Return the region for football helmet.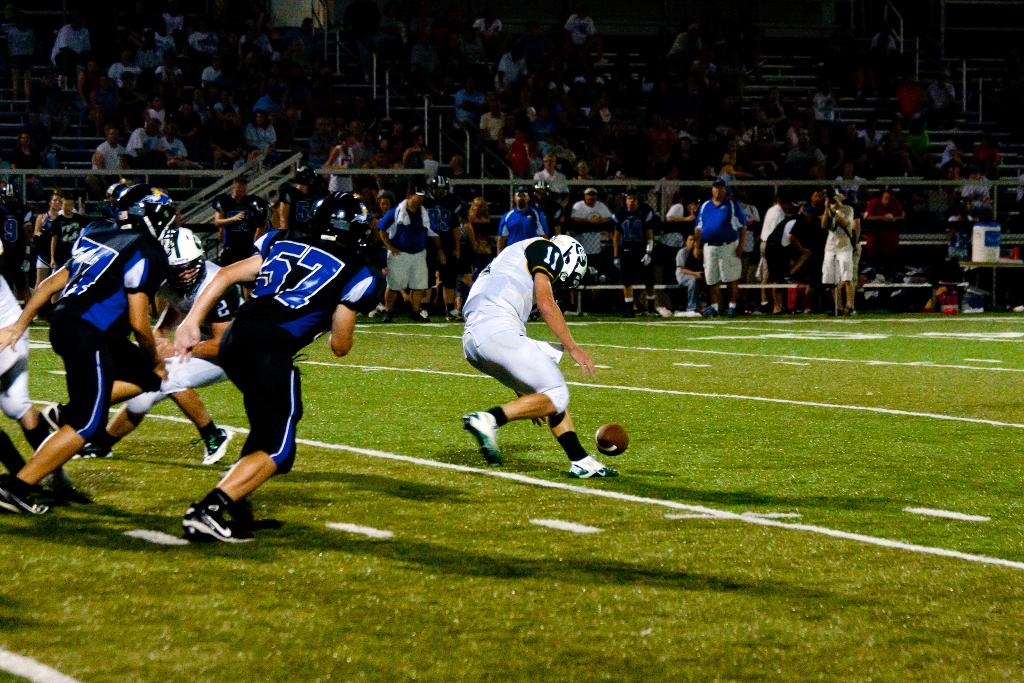
rect(116, 183, 180, 258).
